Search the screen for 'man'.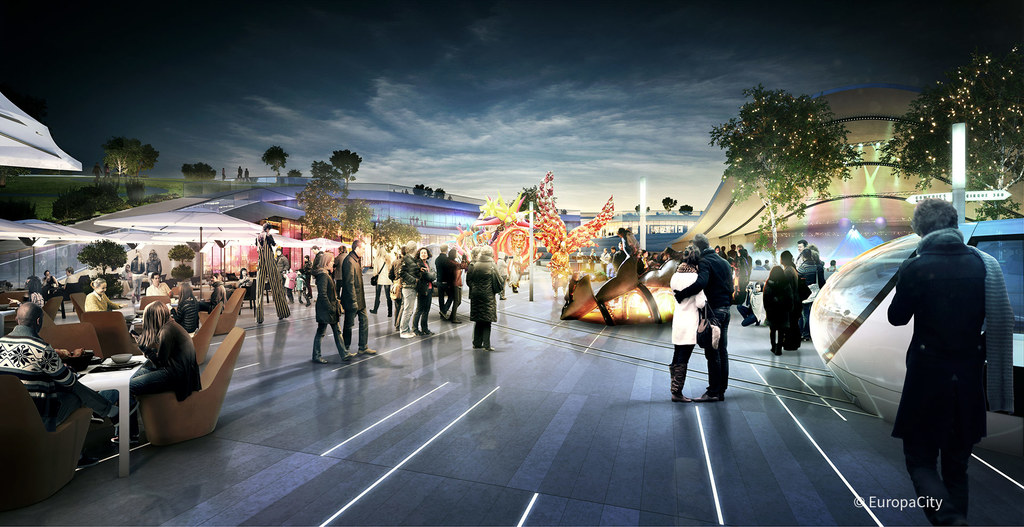
Found at [309,243,325,277].
